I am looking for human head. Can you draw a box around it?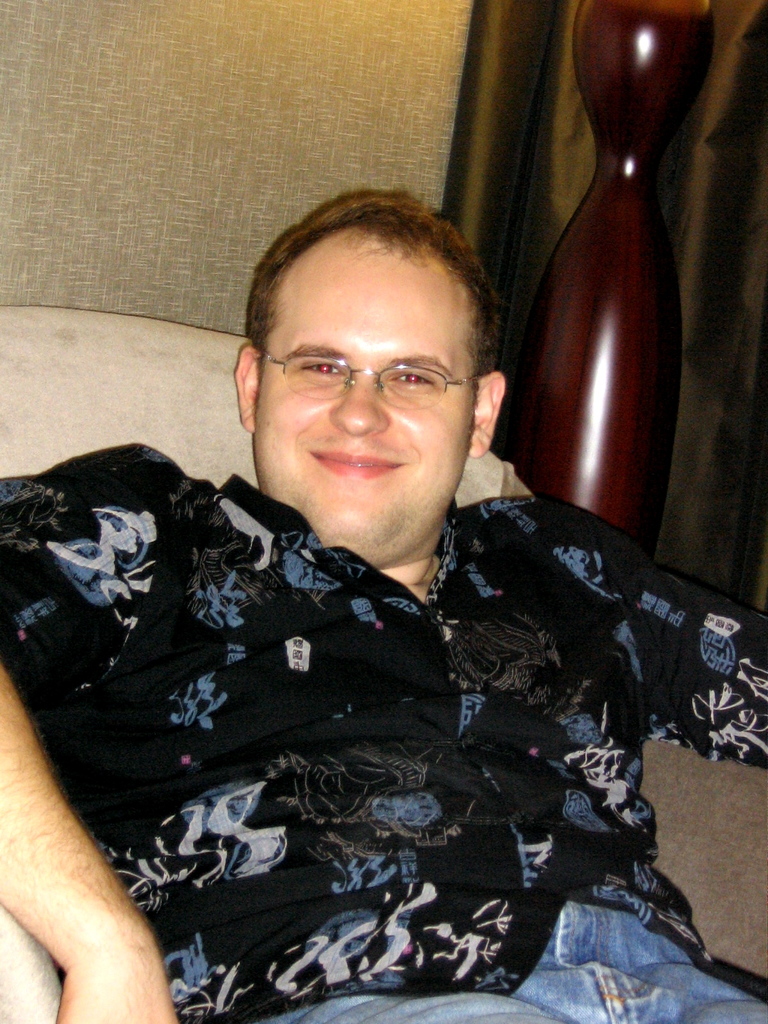
Sure, the bounding box is [x1=234, y1=193, x2=515, y2=568].
